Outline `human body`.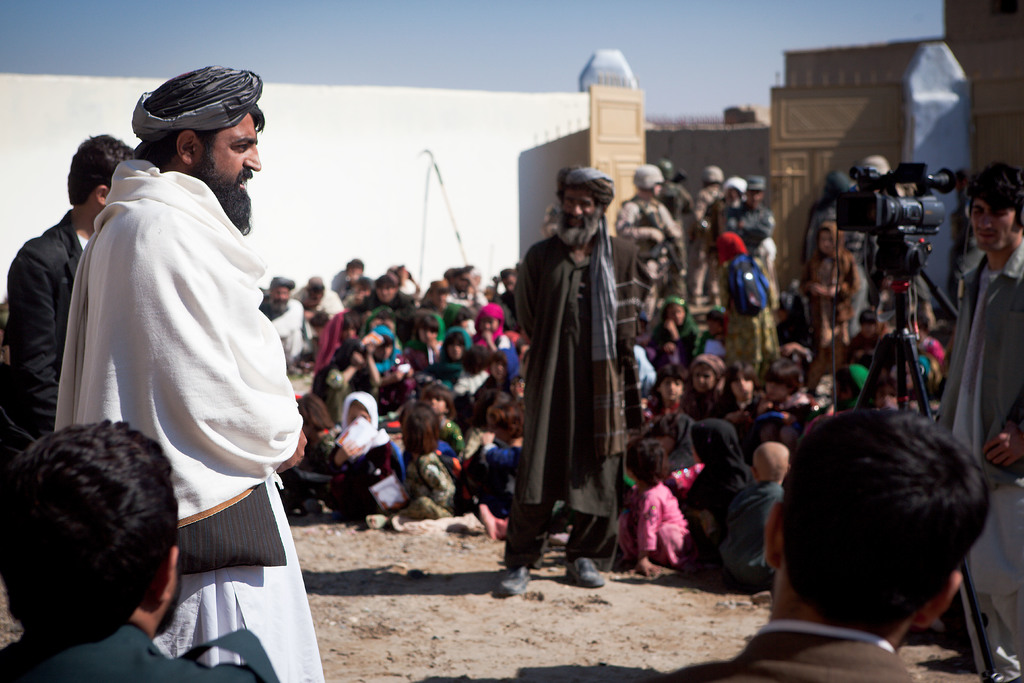
Outline: left=497, top=233, right=656, bottom=597.
